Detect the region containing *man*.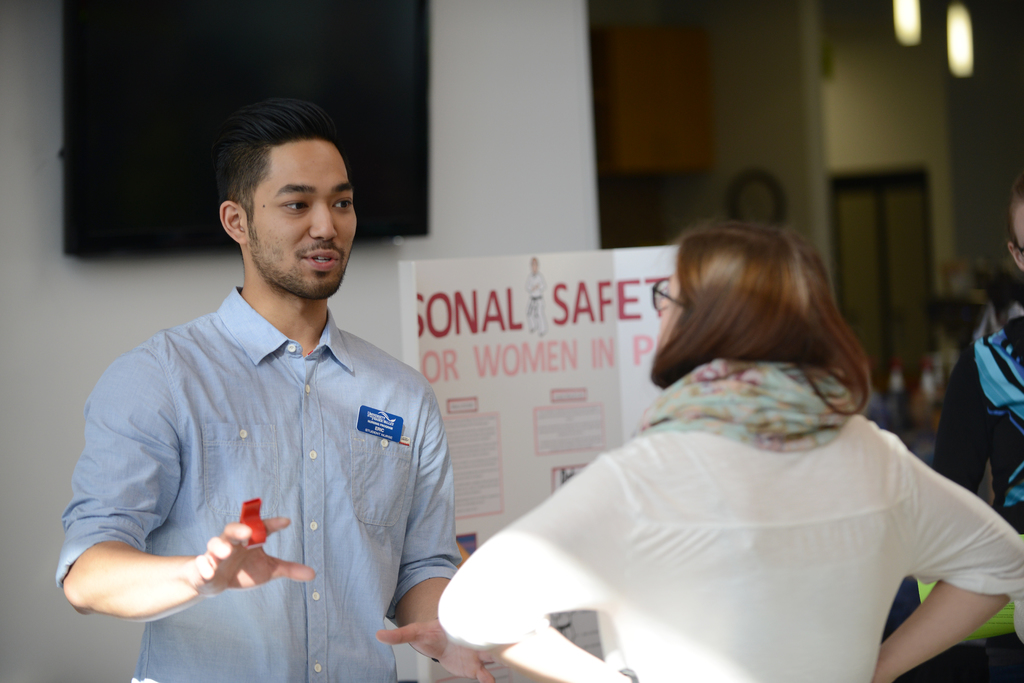
[x1=65, y1=97, x2=477, y2=671].
